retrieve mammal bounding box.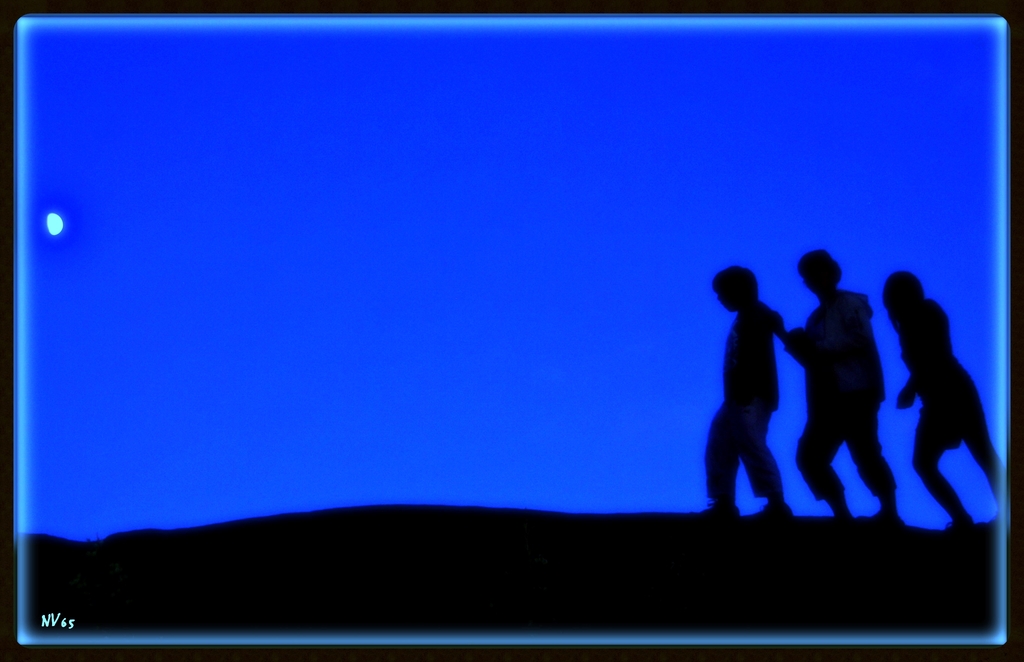
Bounding box: (888, 270, 996, 528).
